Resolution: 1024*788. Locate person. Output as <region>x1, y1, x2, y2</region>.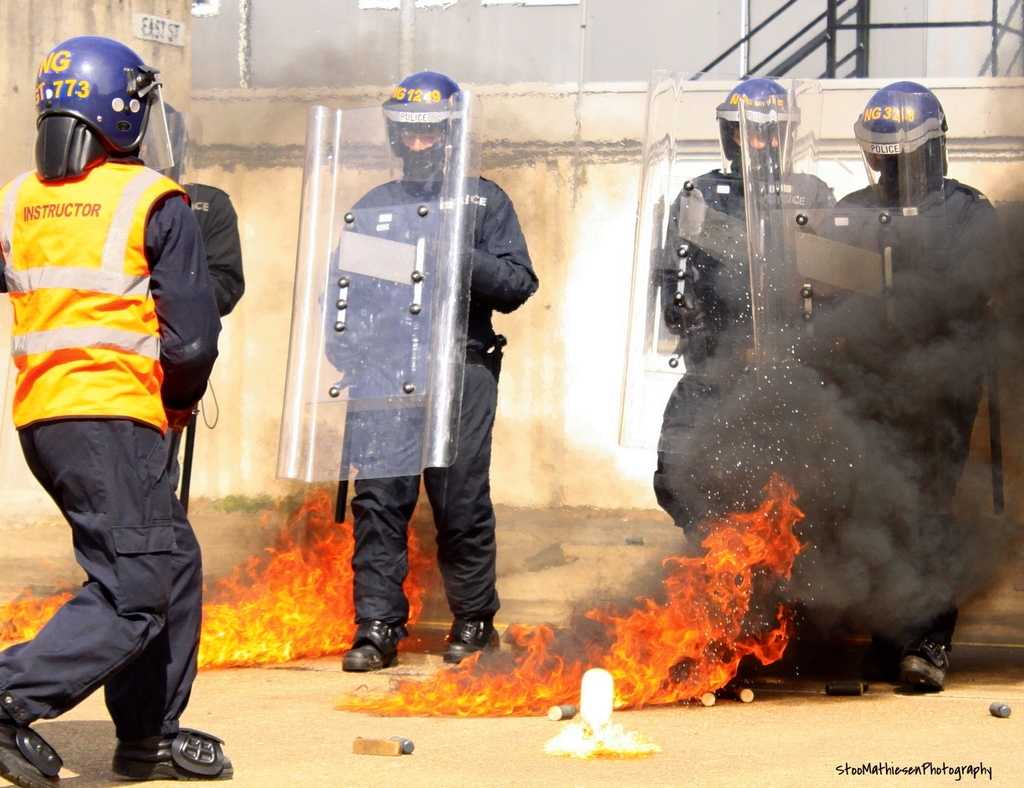
<region>125, 82, 241, 352</region>.
